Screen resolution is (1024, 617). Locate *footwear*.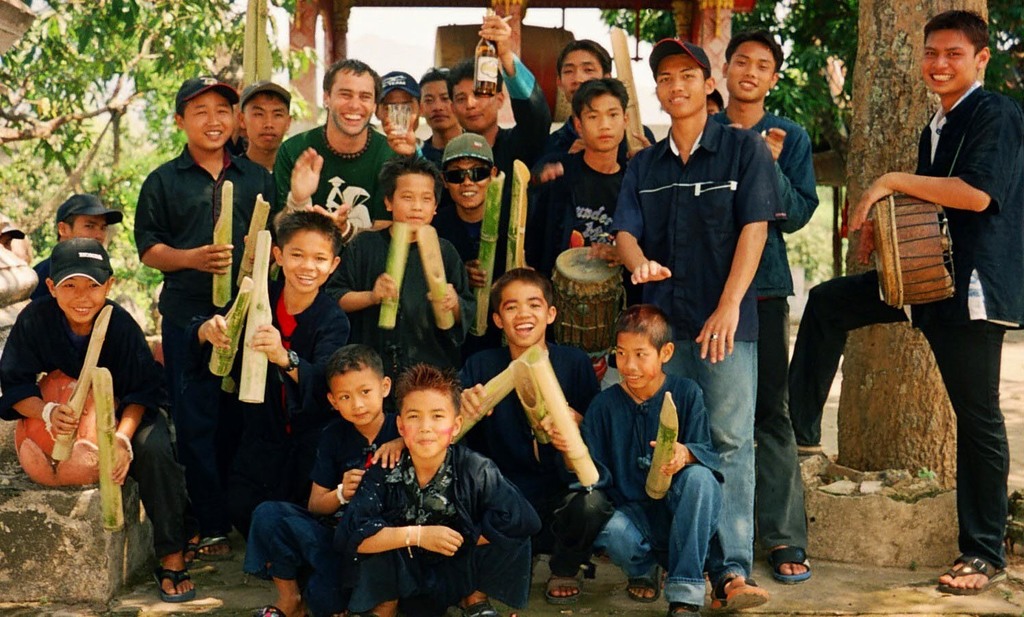
x1=261, y1=604, x2=286, y2=616.
